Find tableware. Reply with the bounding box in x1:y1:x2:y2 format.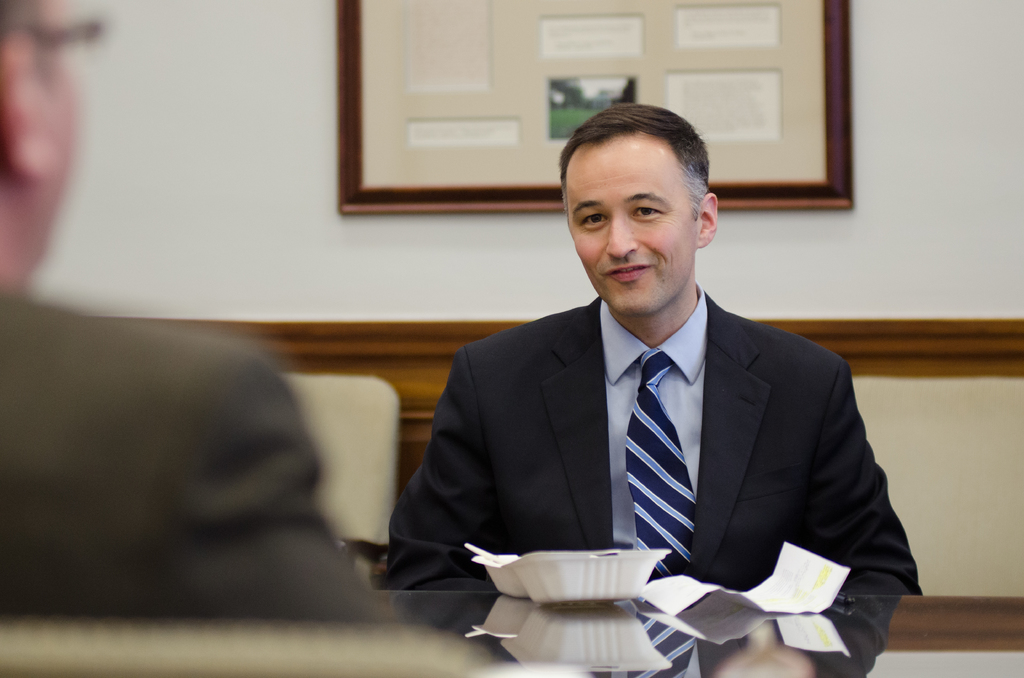
499:546:673:613.
